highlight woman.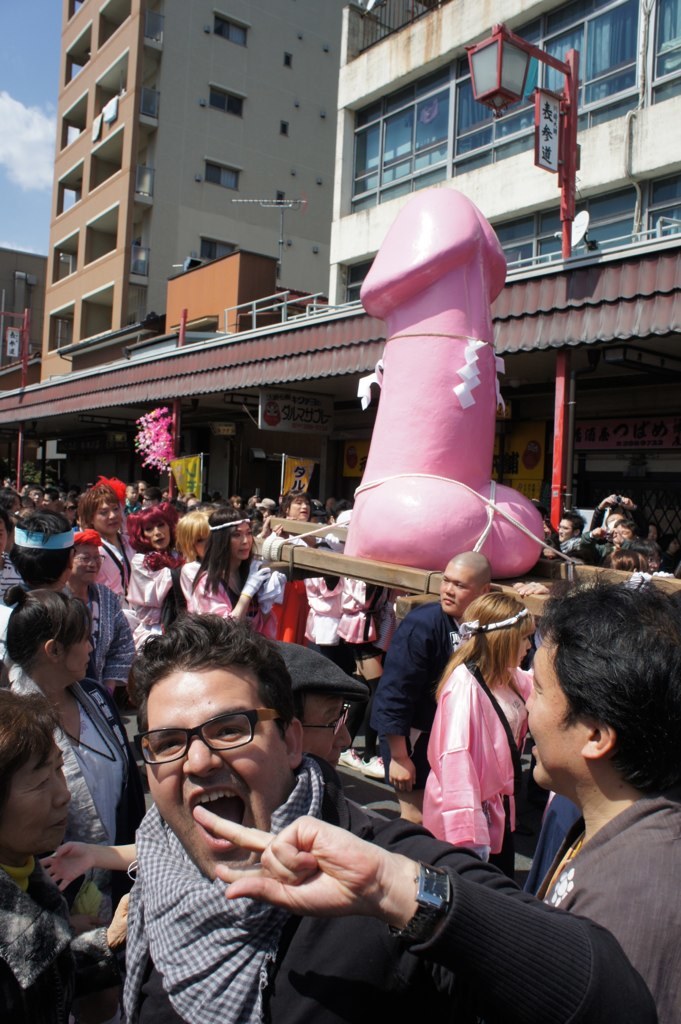
Highlighted region: x1=168, y1=497, x2=292, y2=634.
